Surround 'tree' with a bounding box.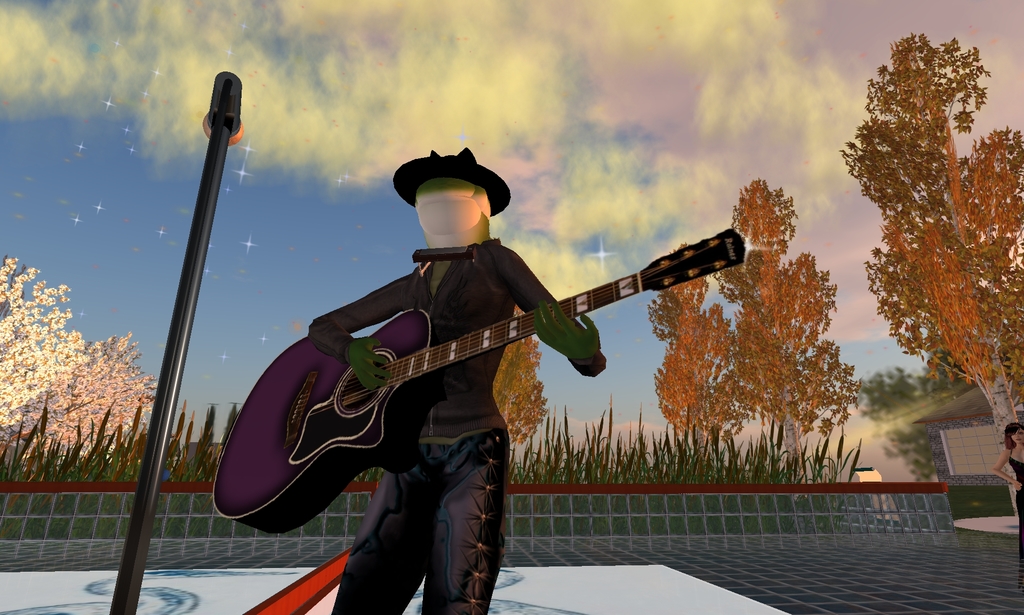
locate(728, 177, 861, 485).
